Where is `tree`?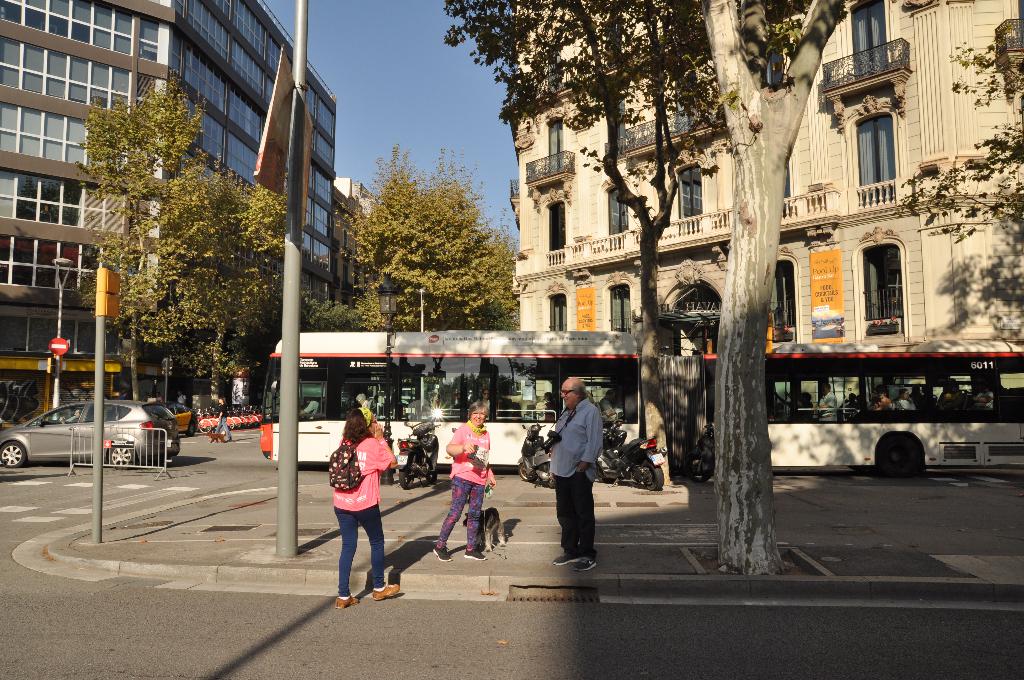
(left=883, top=18, right=1023, bottom=242).
